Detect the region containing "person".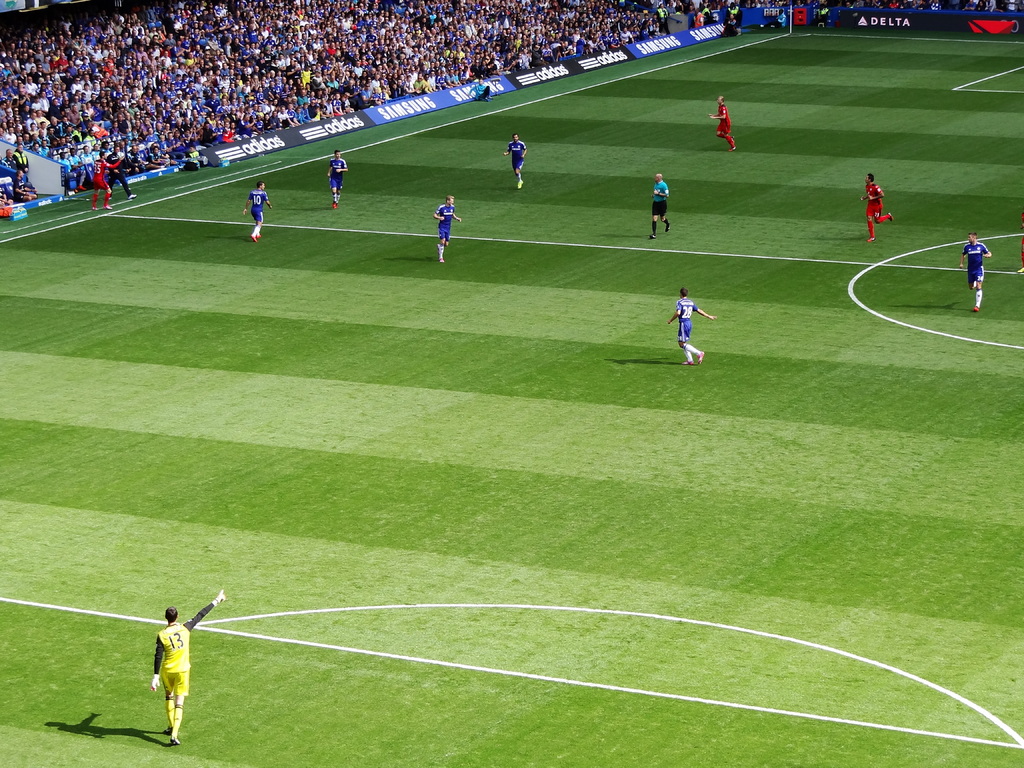
[left=954, top=229, right=994, bottom=310].
